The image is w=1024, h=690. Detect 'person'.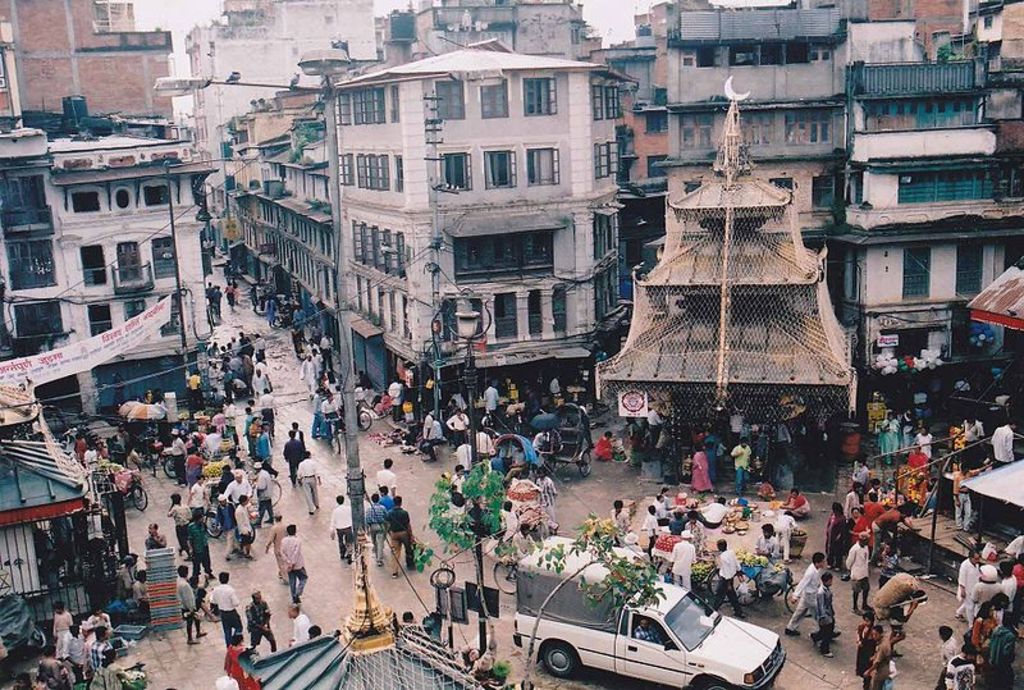
Detection: box=[956, 374, 972, 392].
